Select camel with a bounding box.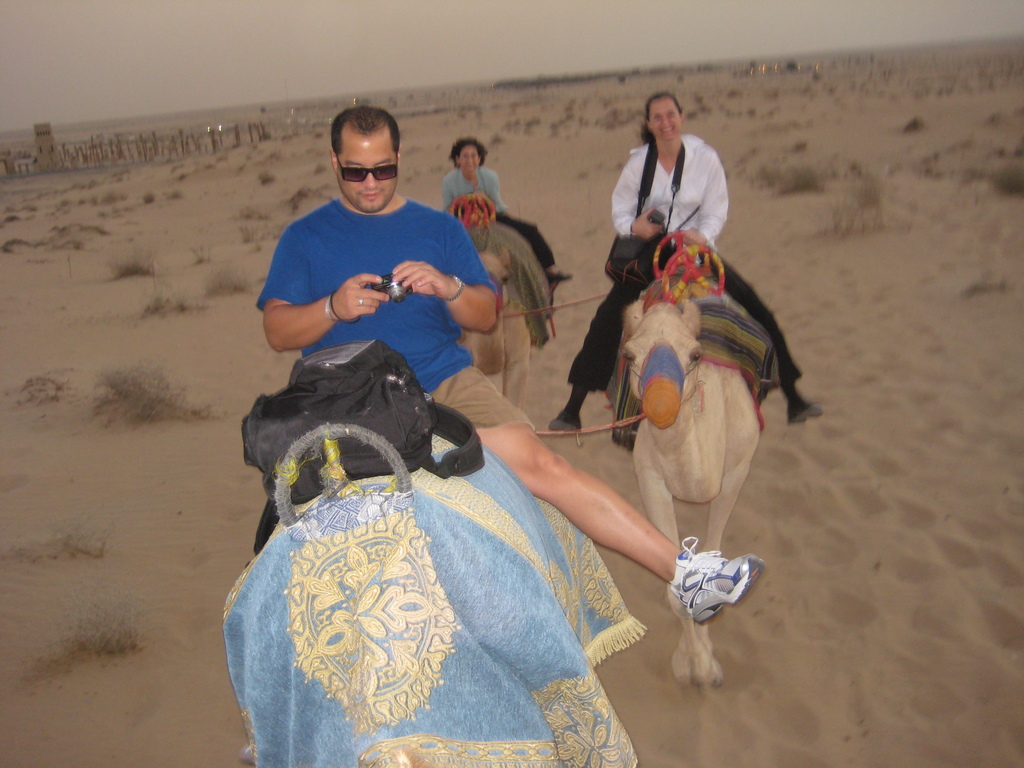
(x1=463, y1=218, x2=555, y2=406).
